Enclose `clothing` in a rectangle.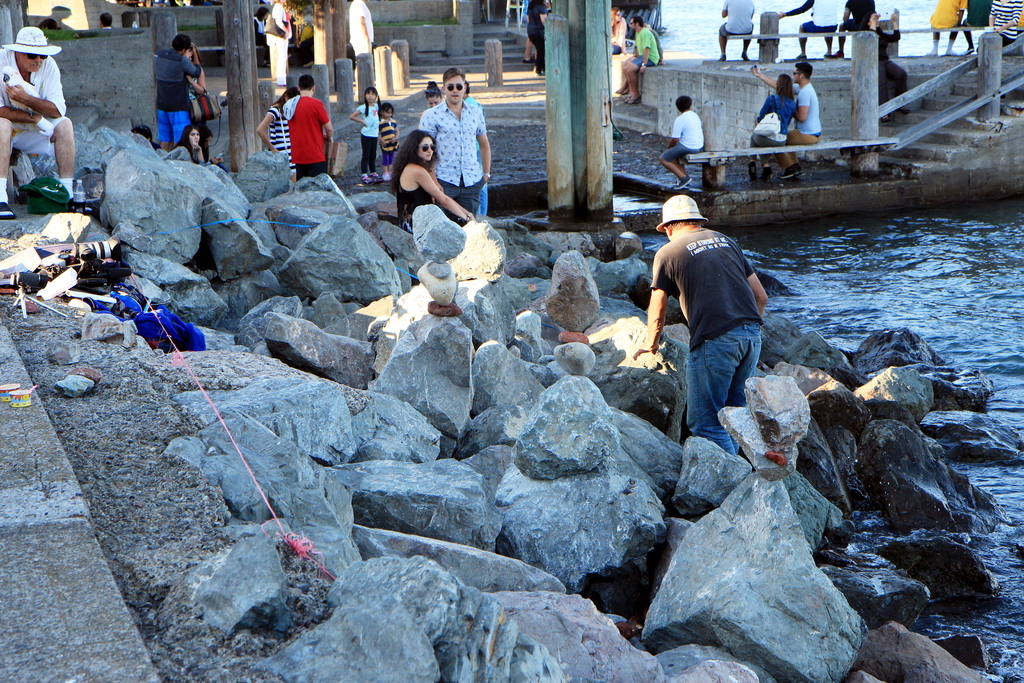
bbox=[1018, 0, 1023, 37].
